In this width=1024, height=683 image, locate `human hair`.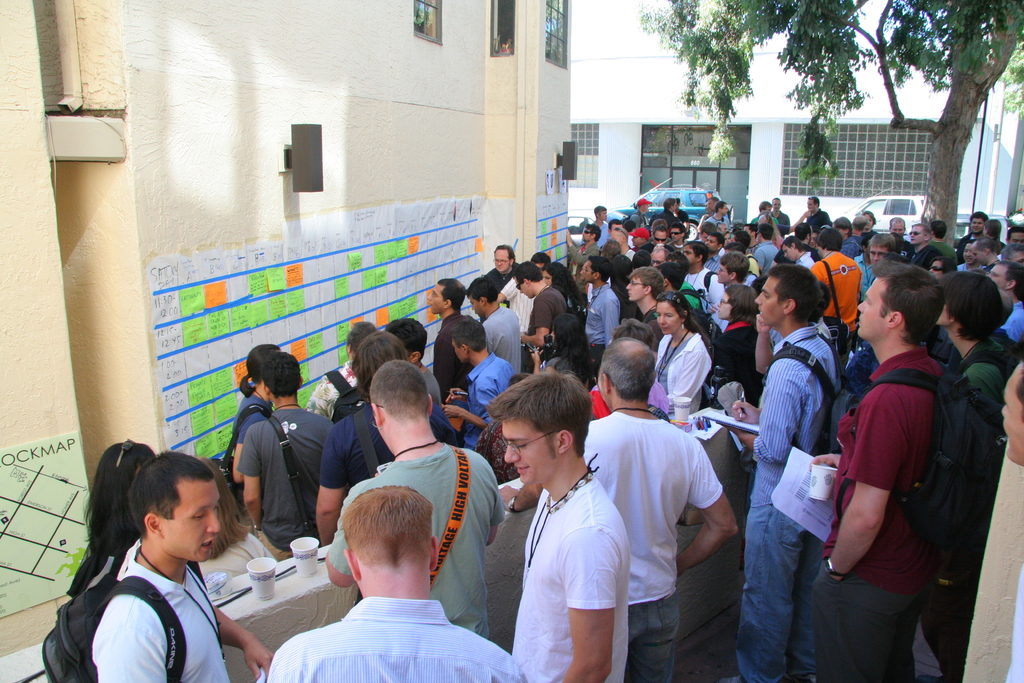
Bounding box: [left=861, top=230, right=879, bottom=247].
